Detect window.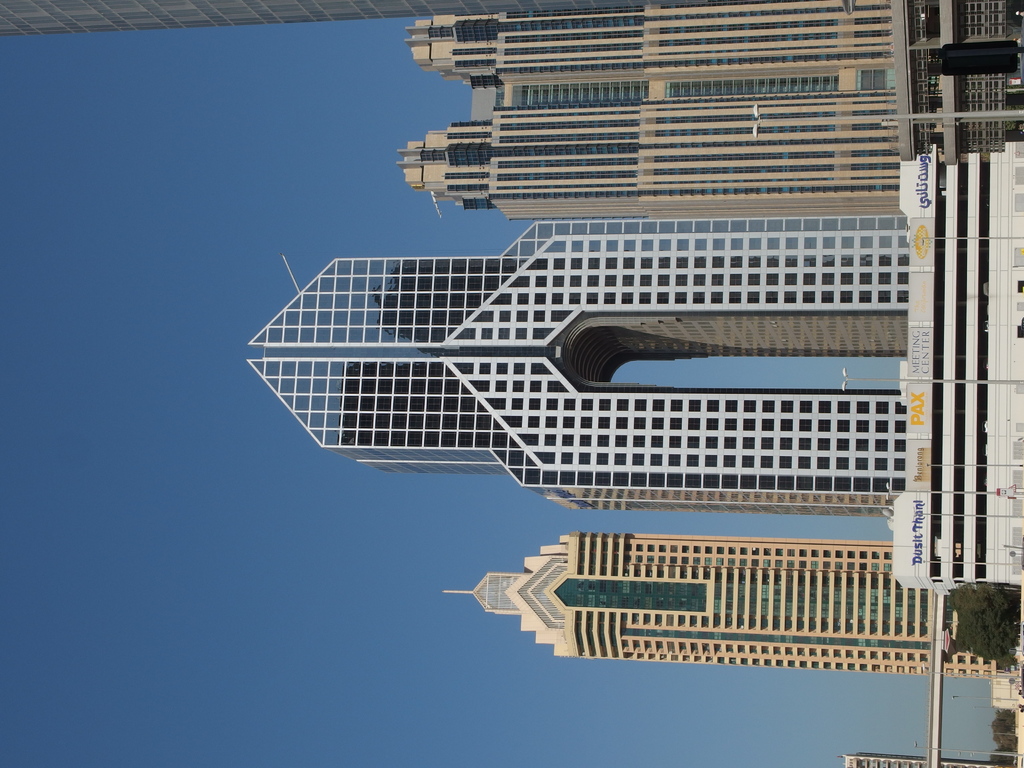
Detected at l=876, t=402, r=889, b=412.
